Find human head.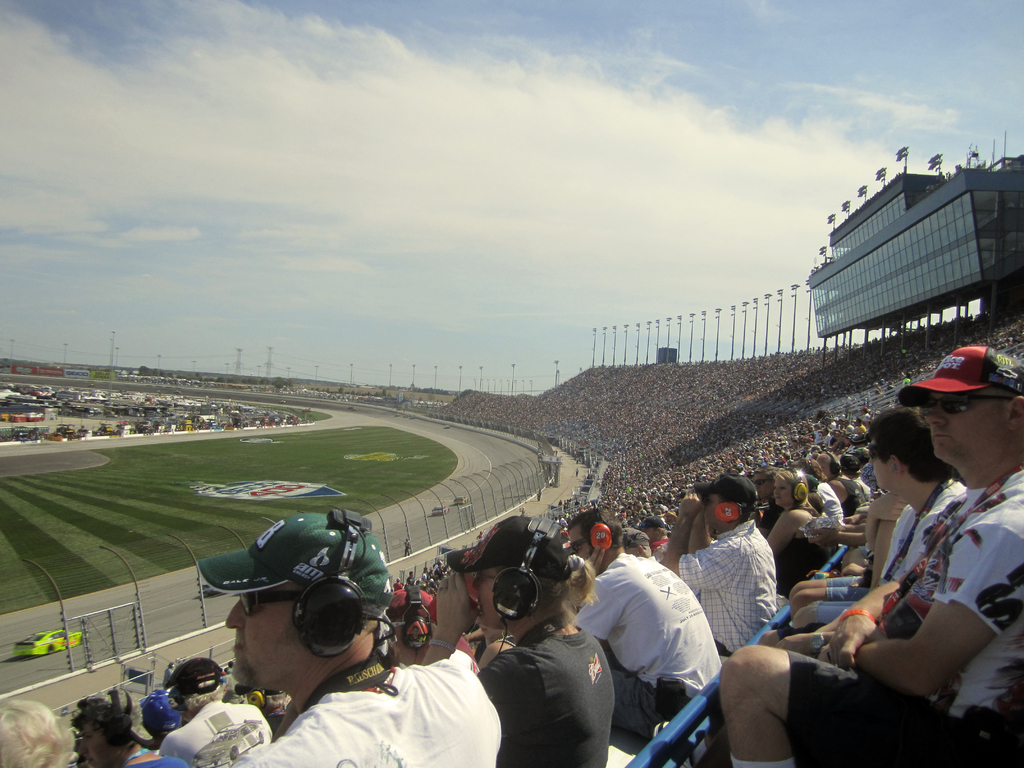
box=[700, 468, 759, 527].
